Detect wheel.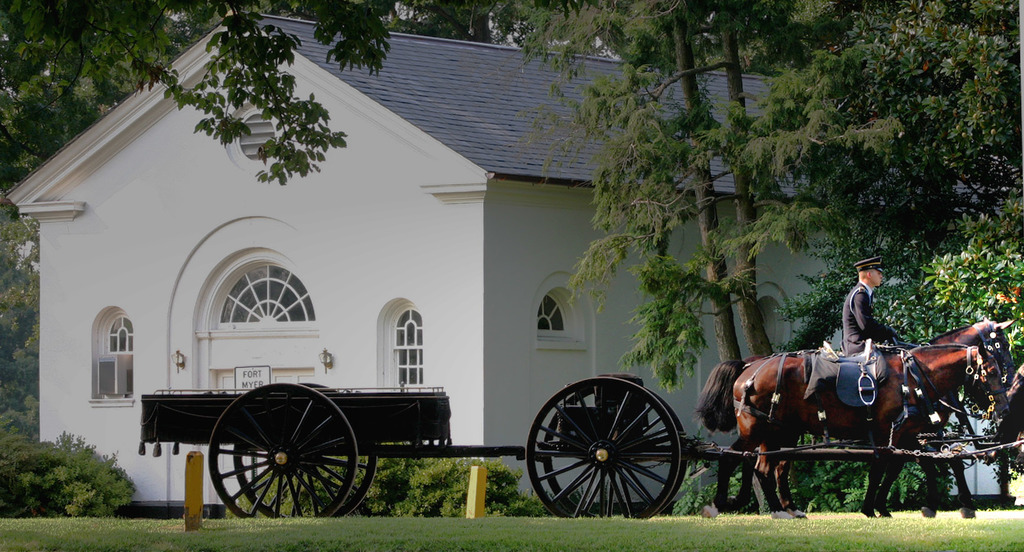
Detected at bbox(539, 387, 687, 520).
